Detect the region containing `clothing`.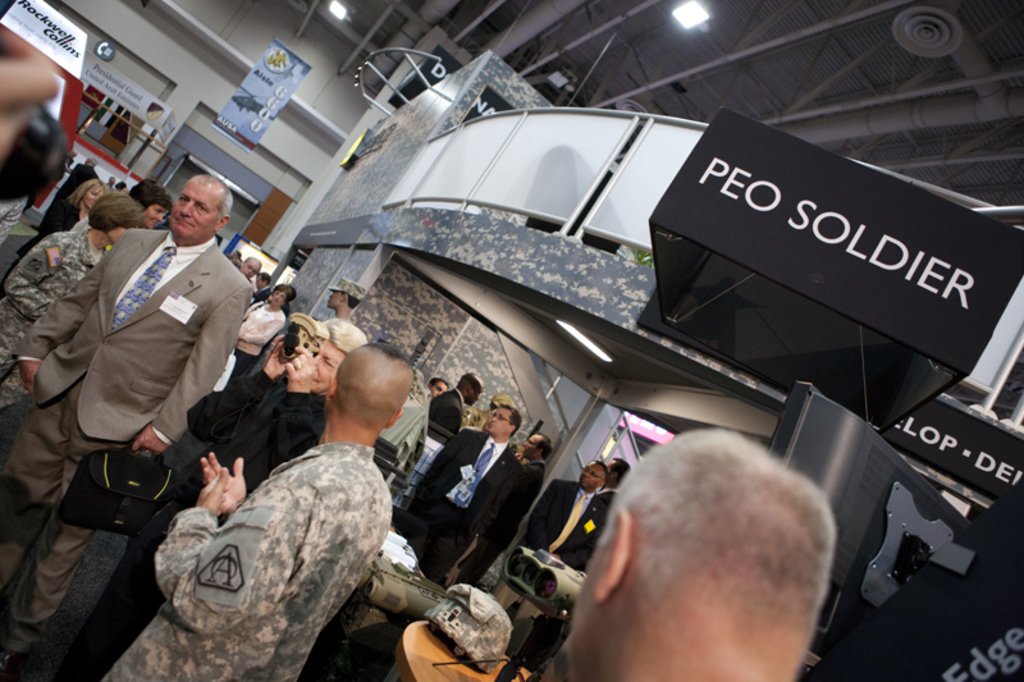
crop(474, 456, 543, 575).
